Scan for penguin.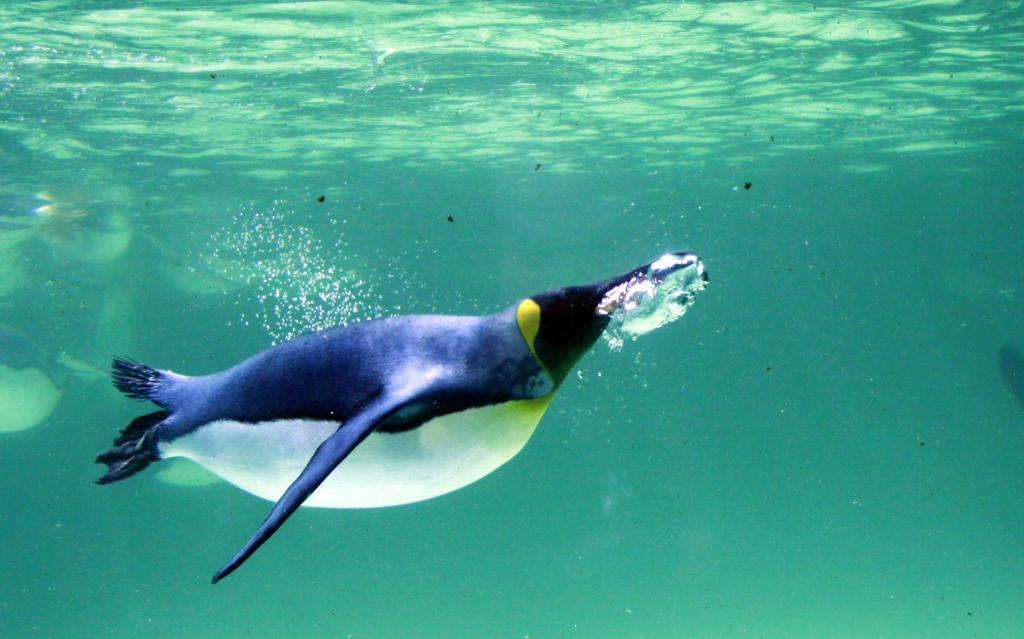
Scan result: rect(84, 249, 688, 585).
